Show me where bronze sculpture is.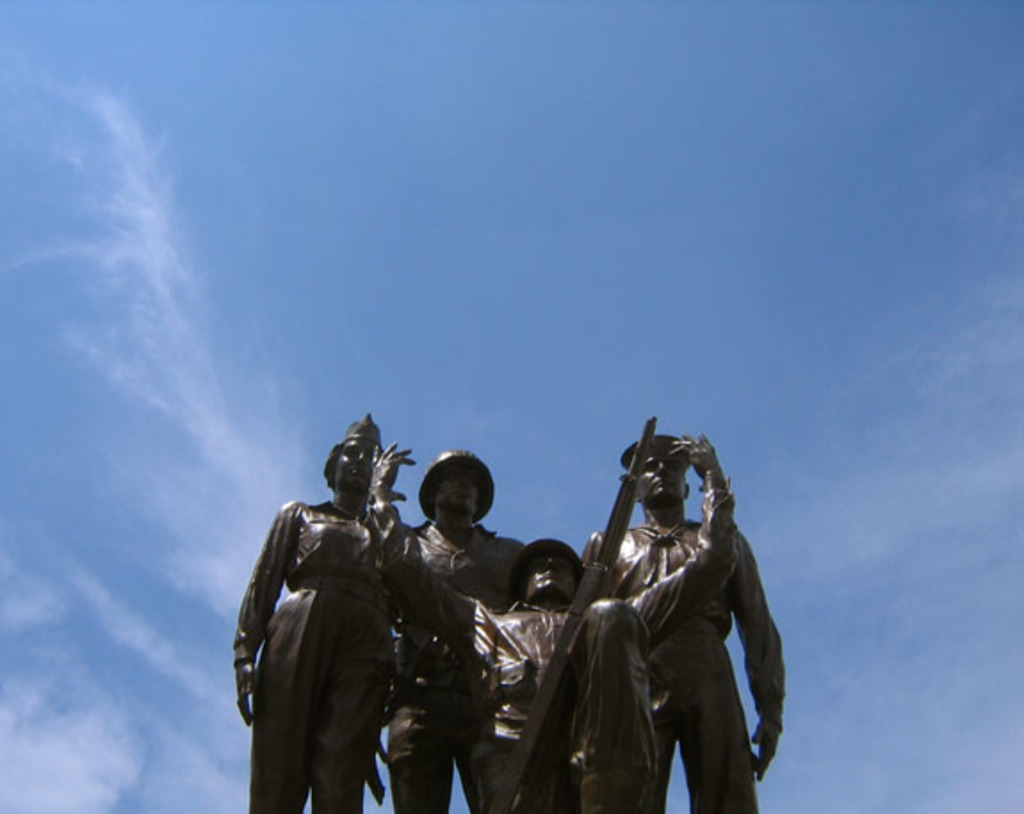
bronze sculpture is at bbox(223, 411, 785, 812).
